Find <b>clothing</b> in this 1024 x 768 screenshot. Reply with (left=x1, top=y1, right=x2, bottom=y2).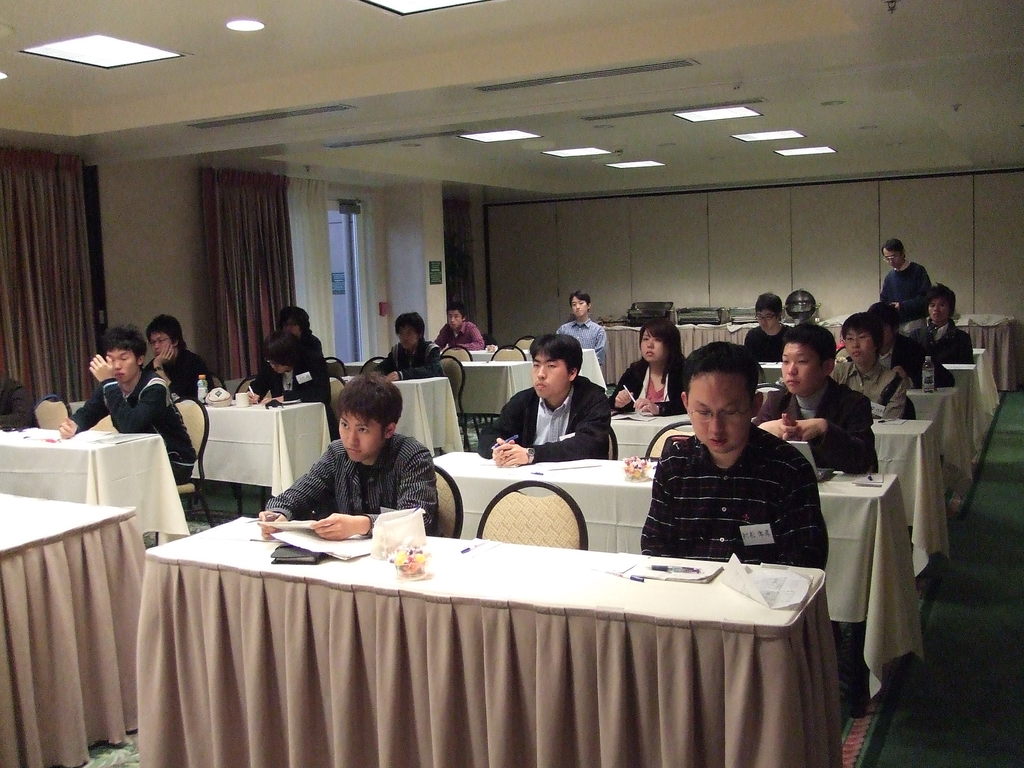
(left=267, top=428, right=443, bottom=534).
